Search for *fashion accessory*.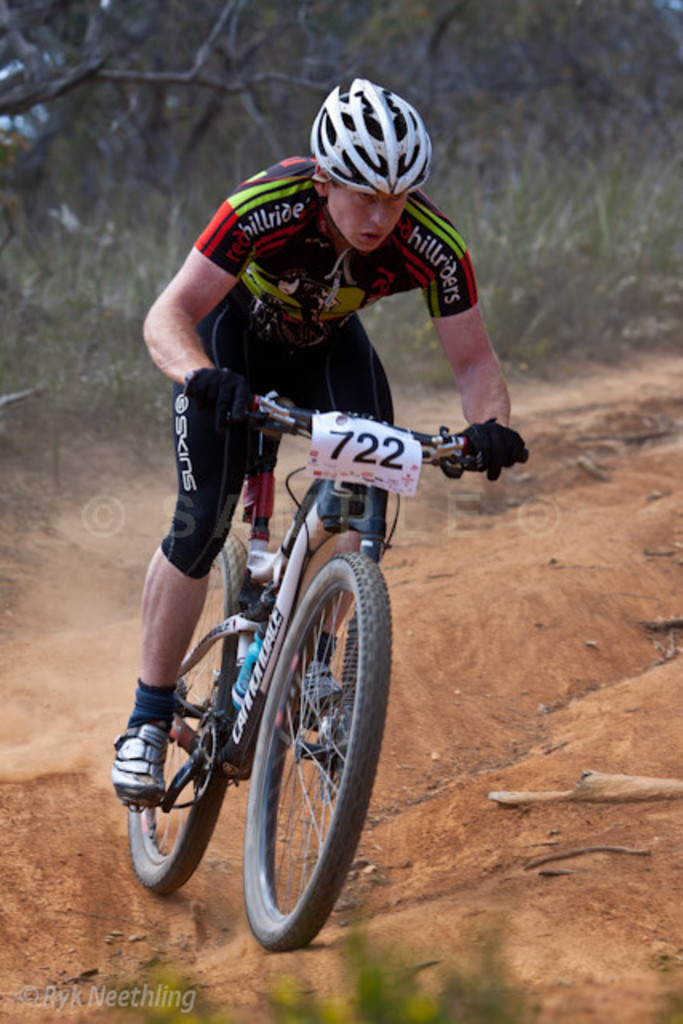
Found at bbox=[182, 360, 246, 419].
